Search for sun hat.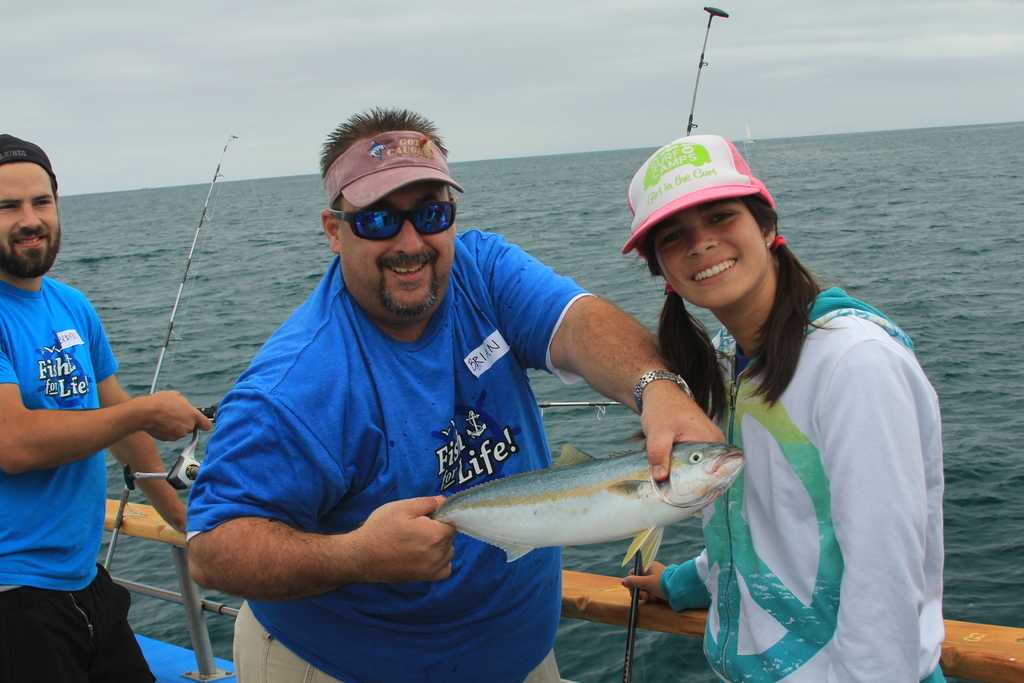
Found at Rect(0, 131, 59, 182).
